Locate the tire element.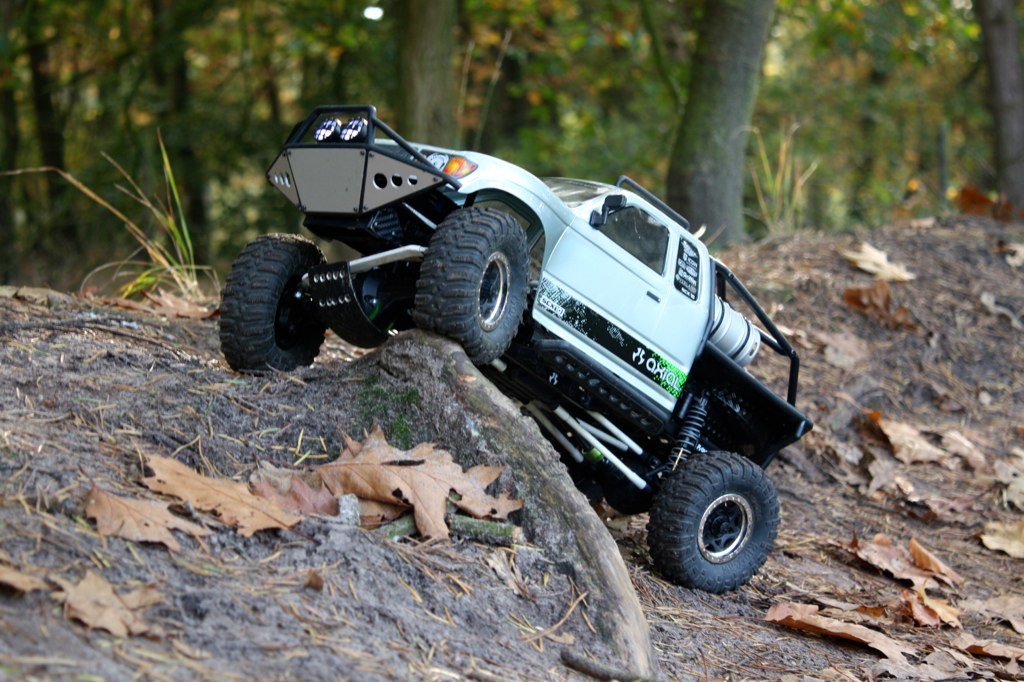
Element bbox: (left=648, top=450, right=777, bottom=590).
